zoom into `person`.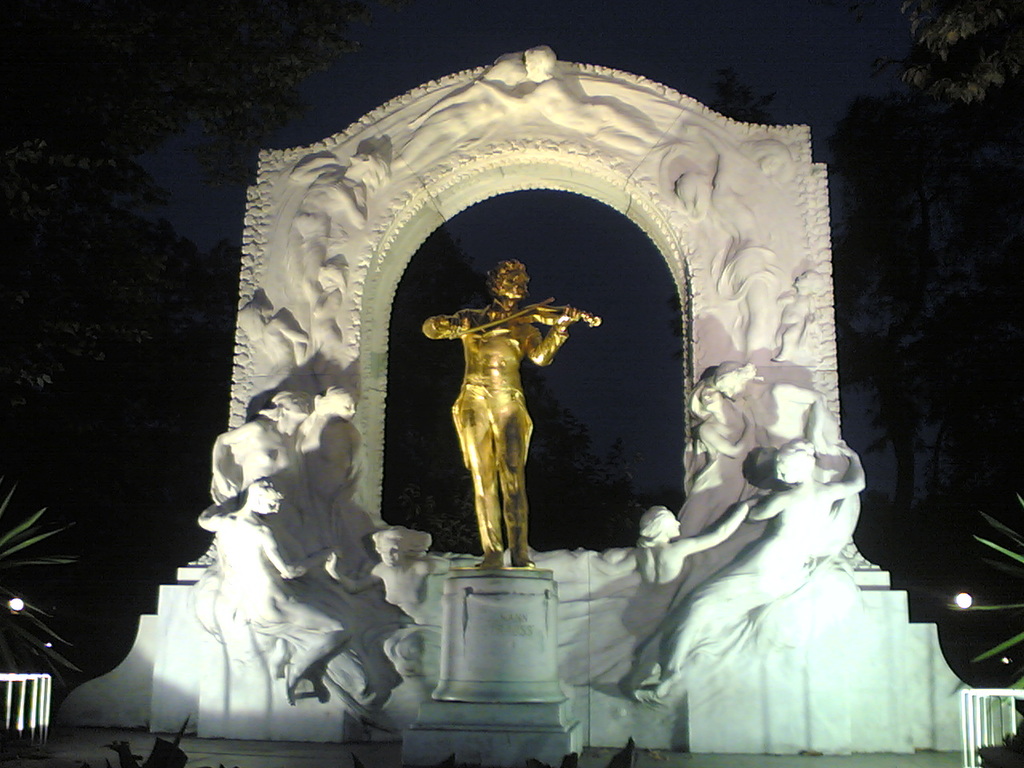
Zoom target: (left=423, top=258, right=579, bottom=566).
